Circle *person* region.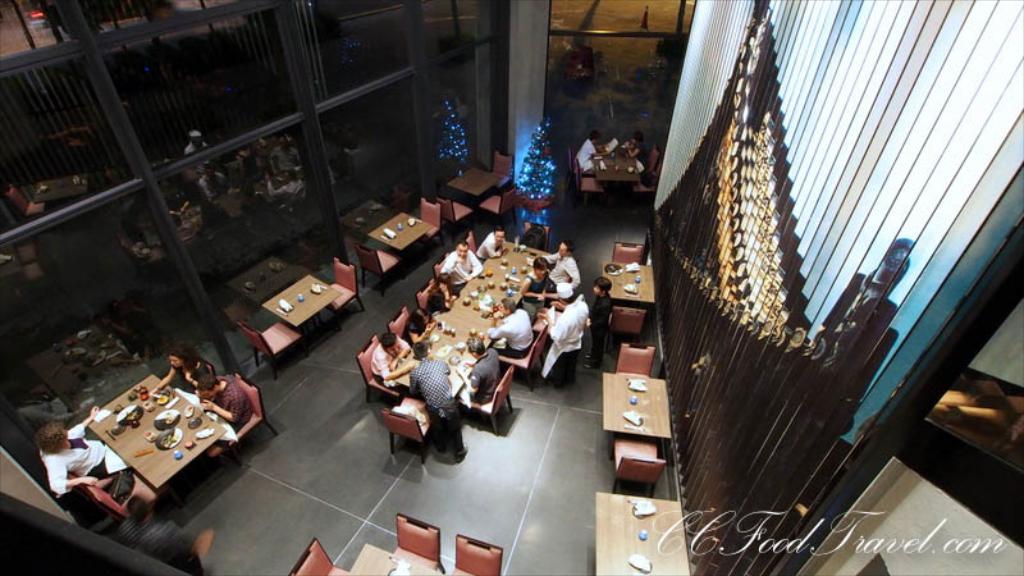
Region: bbox(541, 278, 595, 390).
